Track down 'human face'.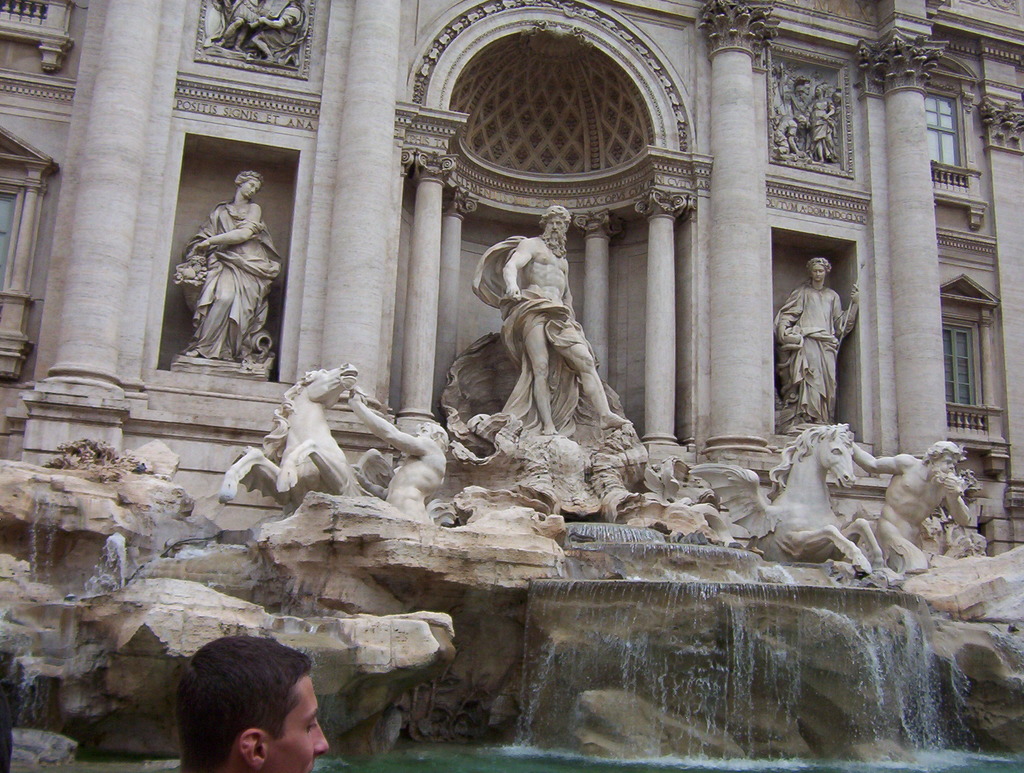
Tracked to [left=242, top=180, right=260, bottom=196].
